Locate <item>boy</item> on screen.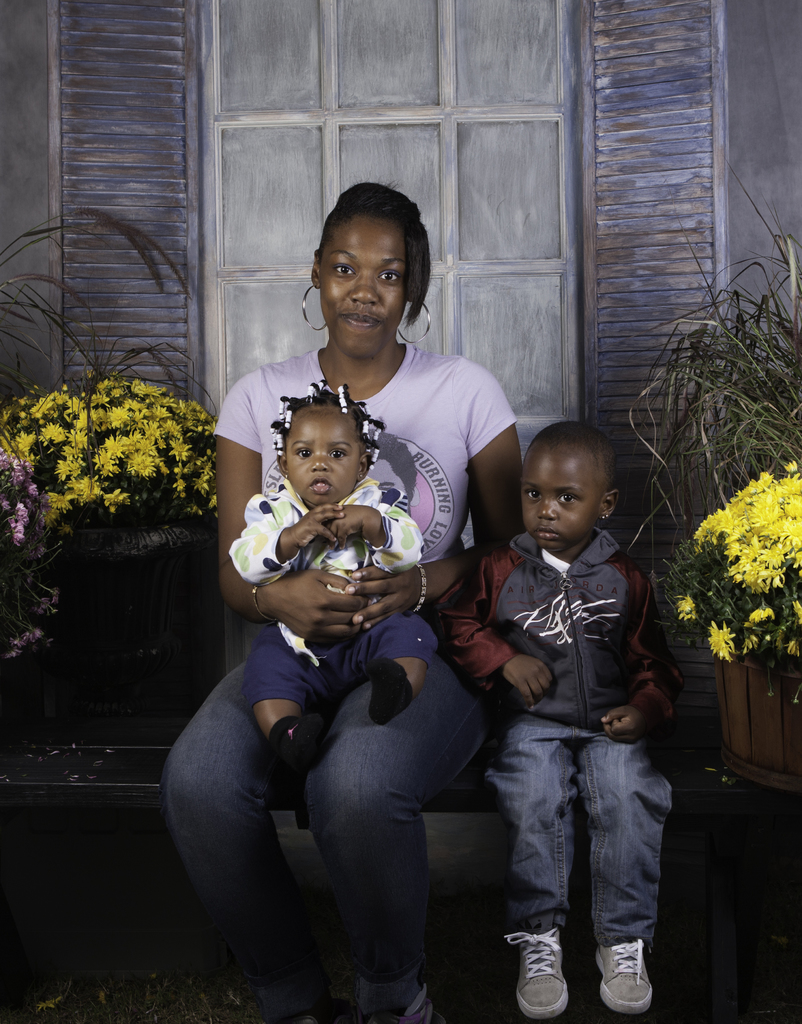
On screen at box=[461, 400, 689, 991].
